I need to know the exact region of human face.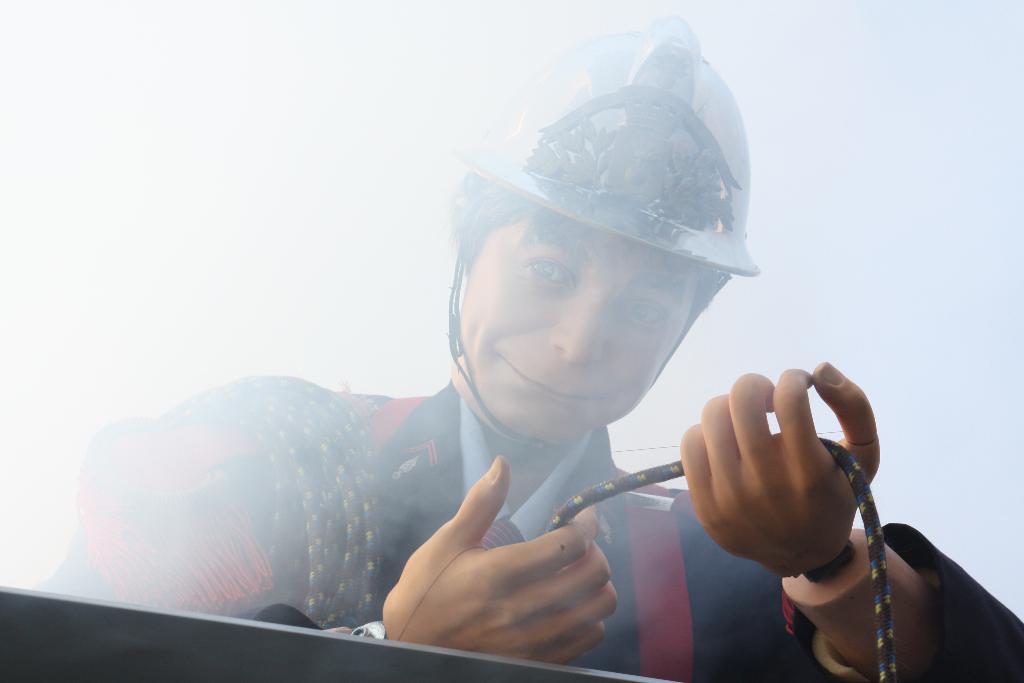
Region: l=458, t=230, r=682, b=437.
